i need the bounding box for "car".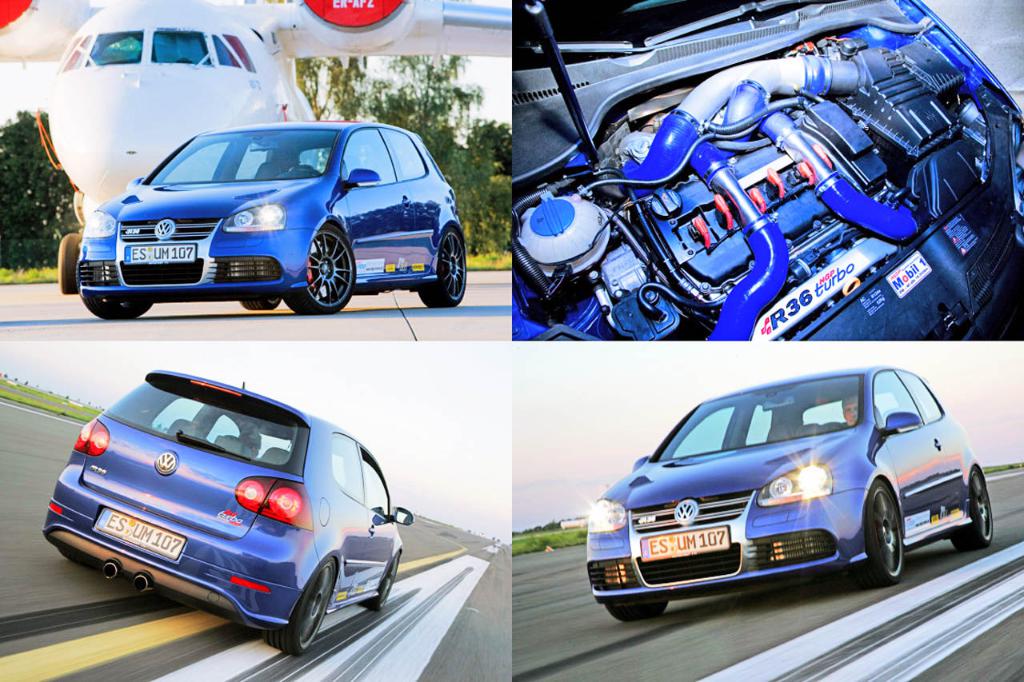
Here it is: region(514, 0, 1023, 341).
